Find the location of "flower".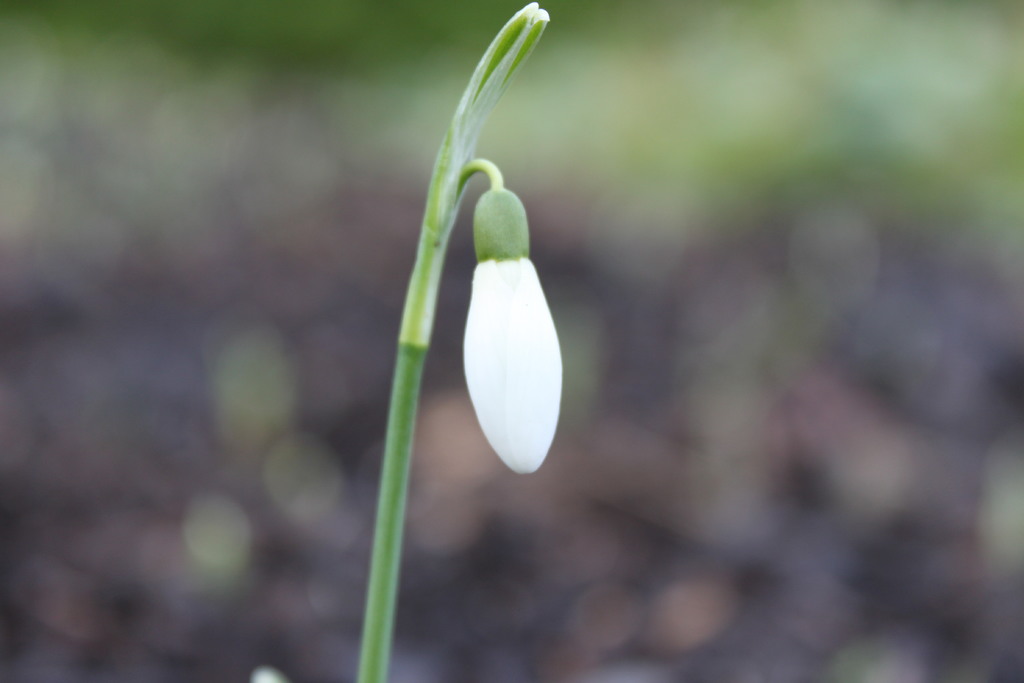
Location: [444,193,573,485].
